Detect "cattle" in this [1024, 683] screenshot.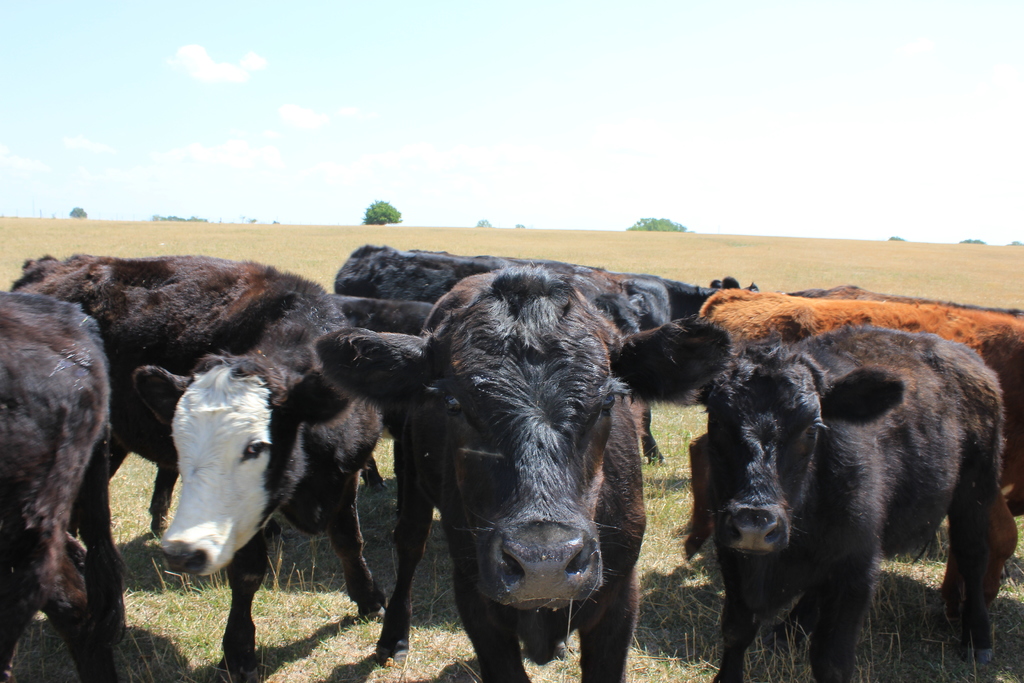
Detection: bbox(314, 267, 735, 682).
